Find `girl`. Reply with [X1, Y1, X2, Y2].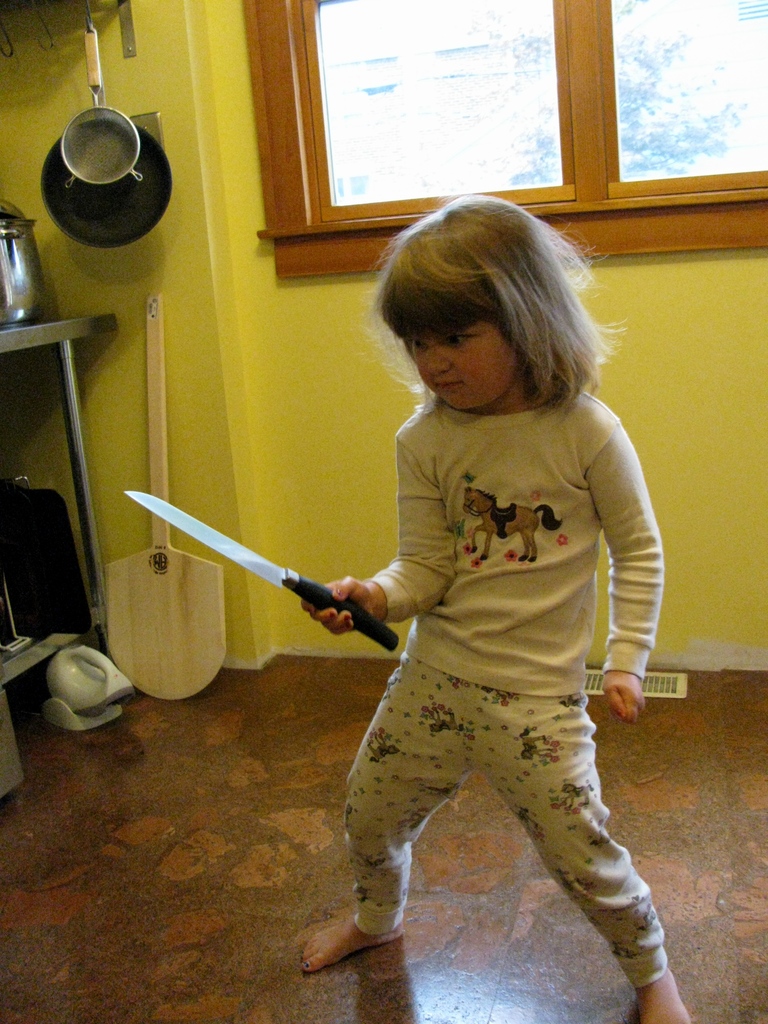
[294, 184, 673, 943].
